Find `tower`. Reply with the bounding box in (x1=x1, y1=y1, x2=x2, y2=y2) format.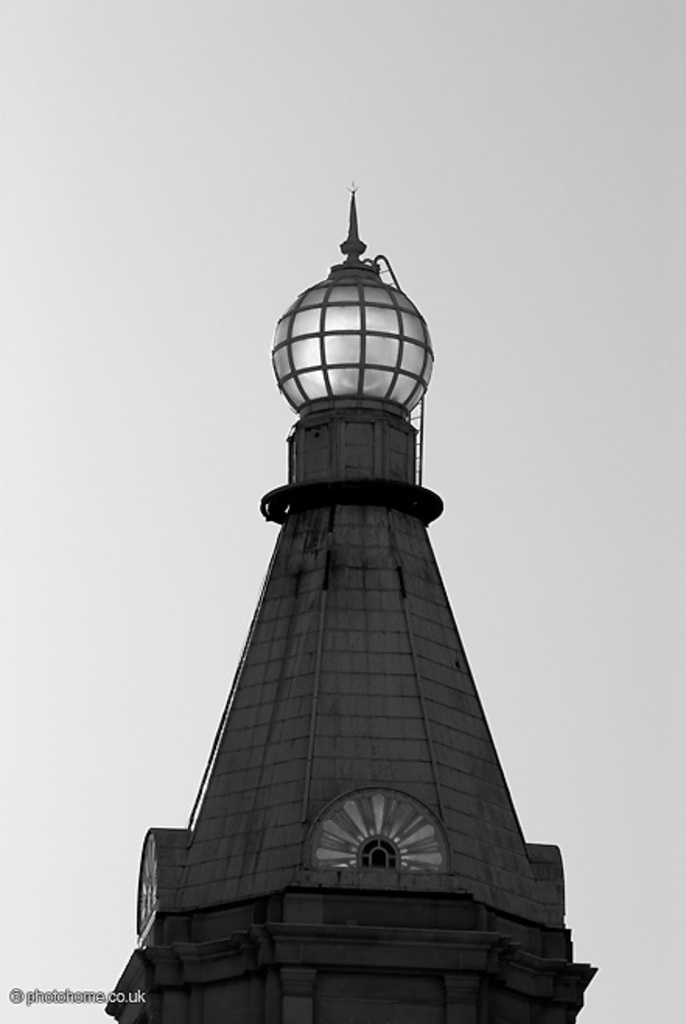
(x1=114, y1=185, x2=596, y2=998).
